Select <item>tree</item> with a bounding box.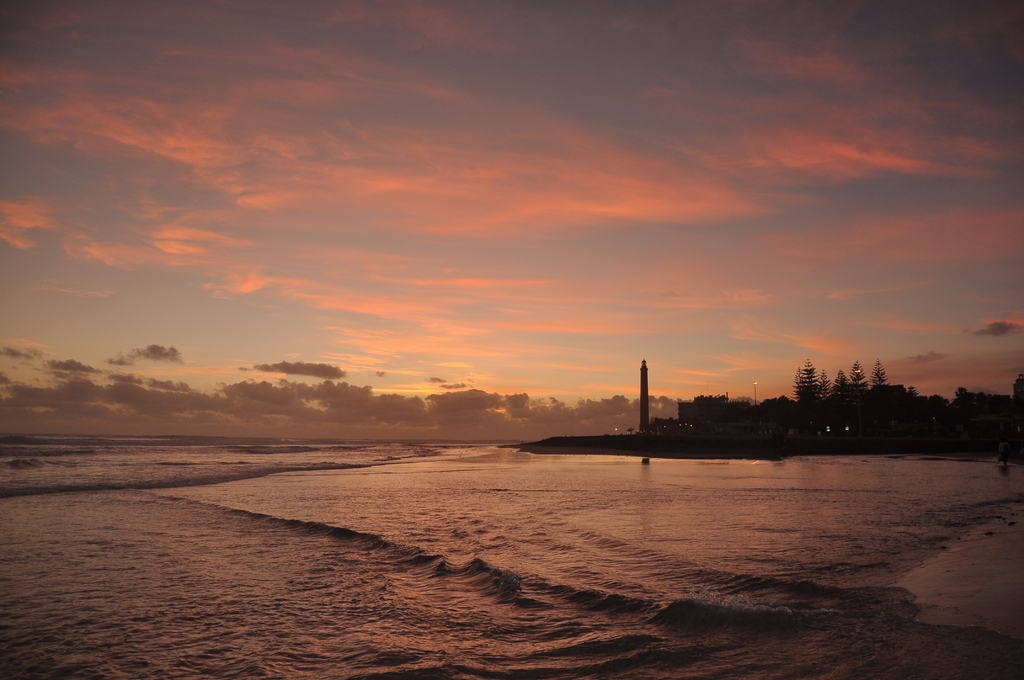
crop(1004, 369, 1023, 447).
